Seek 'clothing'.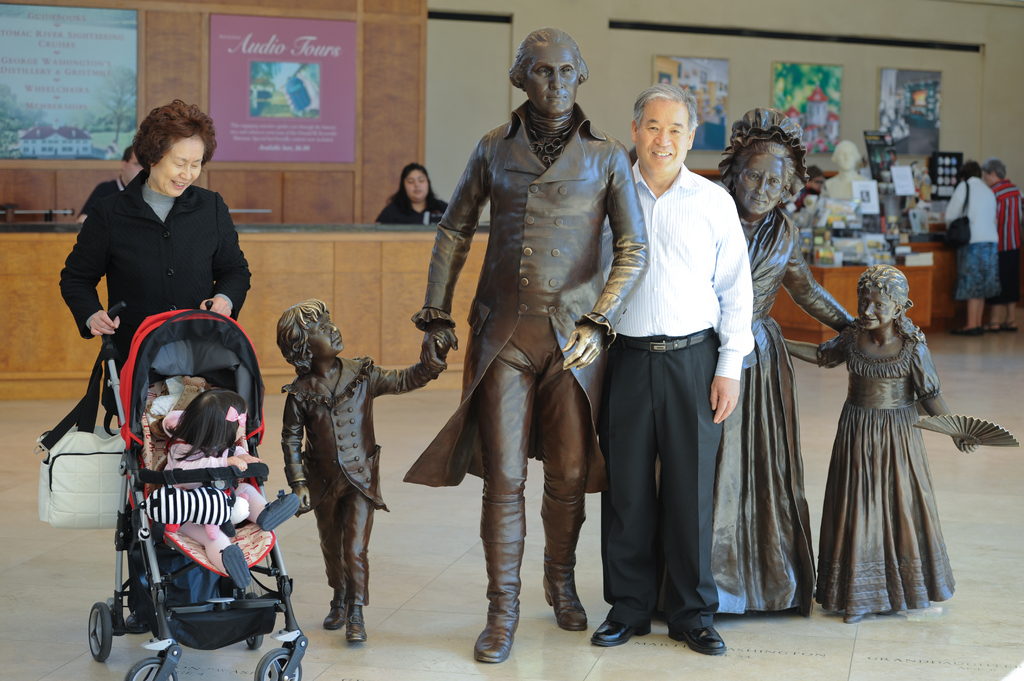
[822,294,980,607].
